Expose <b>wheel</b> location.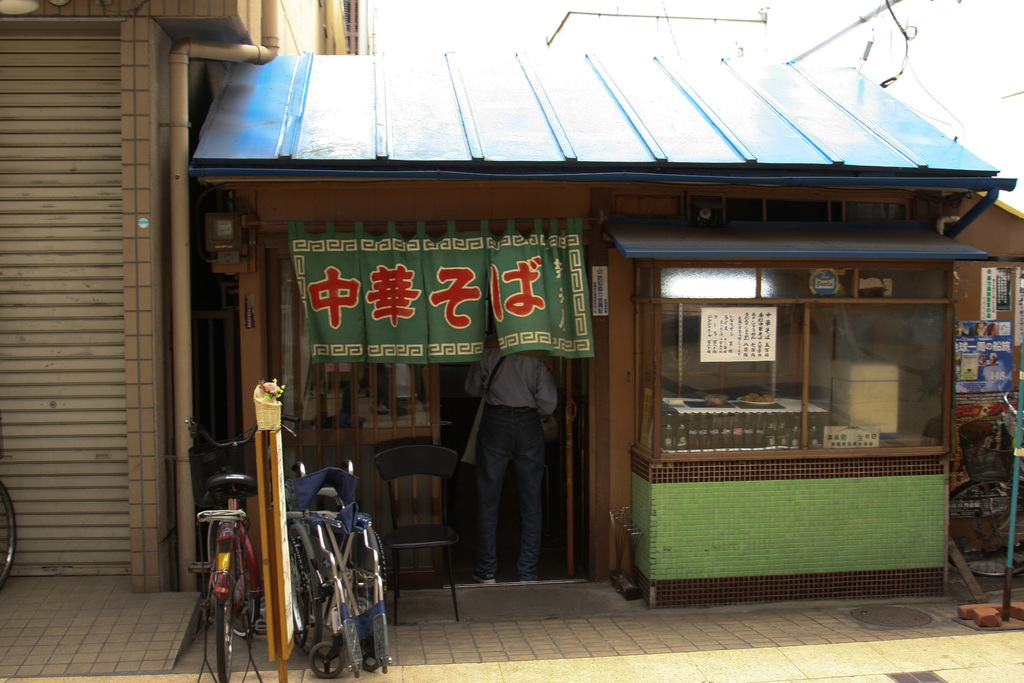
Exposed at rect(215, 537, 235, 682).
